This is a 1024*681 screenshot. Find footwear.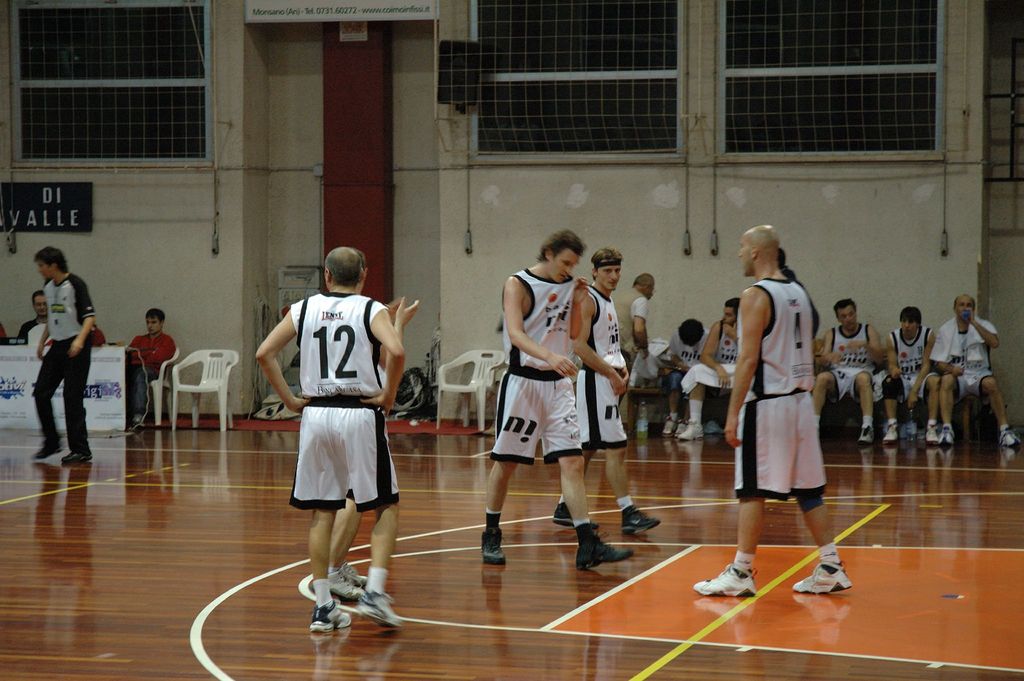
Bounding box: (left=483, top=525, right=506, bottom=564).
